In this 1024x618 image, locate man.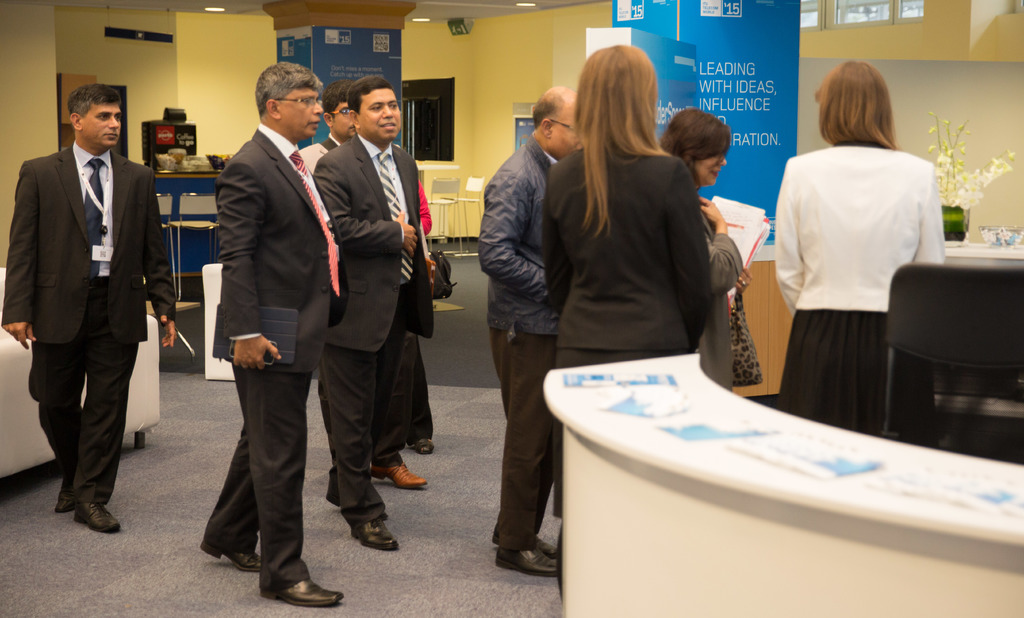
Bounding box: Rect(295, 79, 429, 488).
